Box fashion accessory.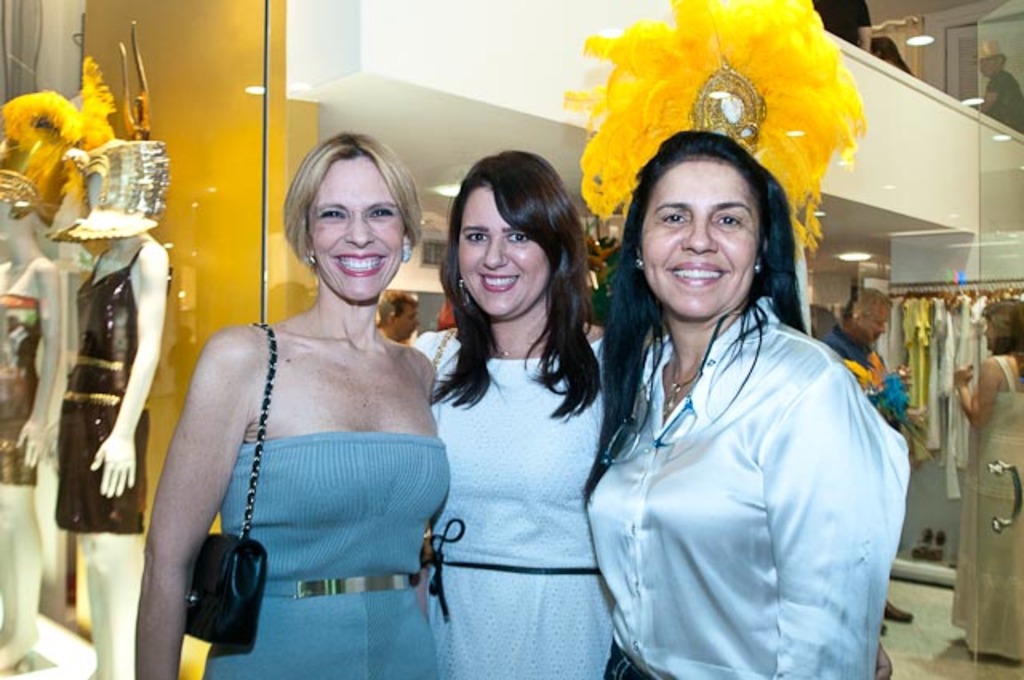
BBox(427, 318, 459, 376).
